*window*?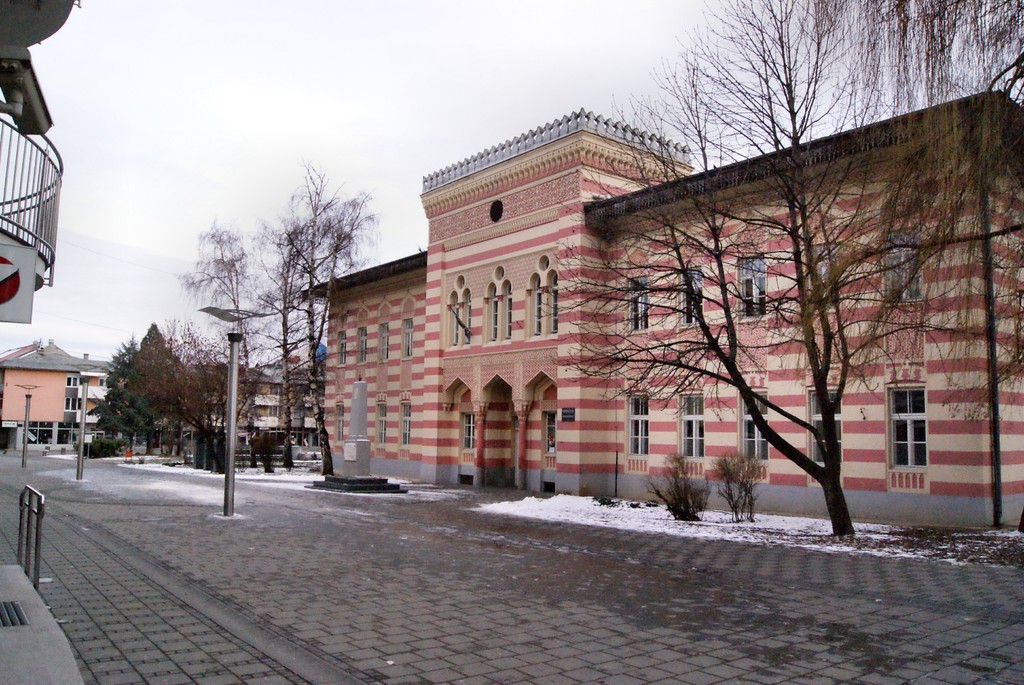
Rect(380, 327, 388, 359)
